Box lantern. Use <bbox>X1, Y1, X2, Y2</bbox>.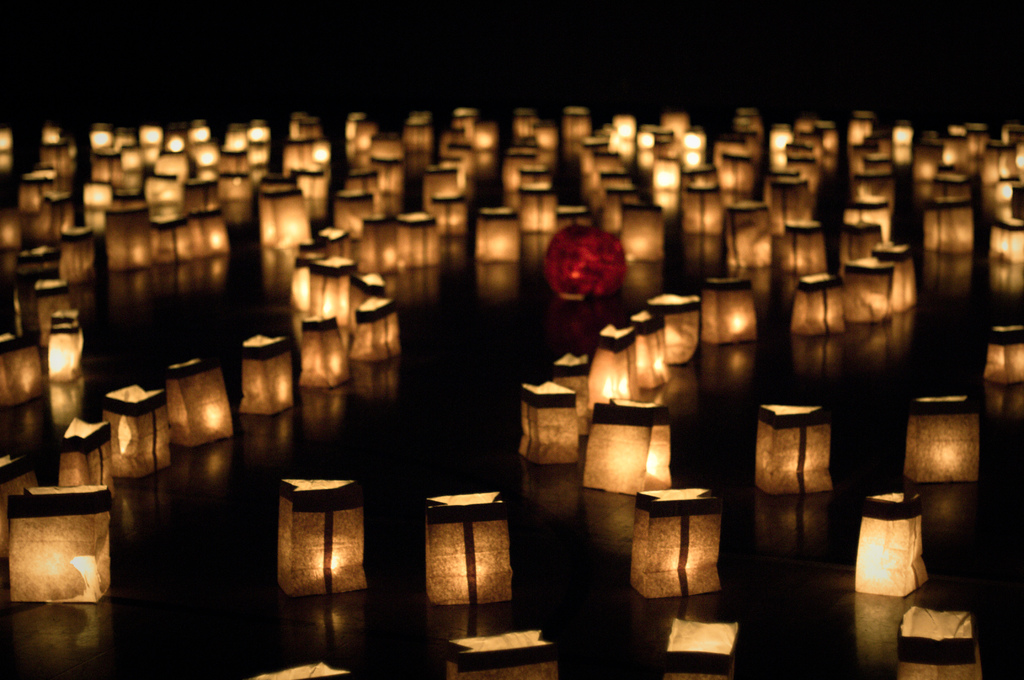
<bbox>754, 400, 833, 492</bbox>.
